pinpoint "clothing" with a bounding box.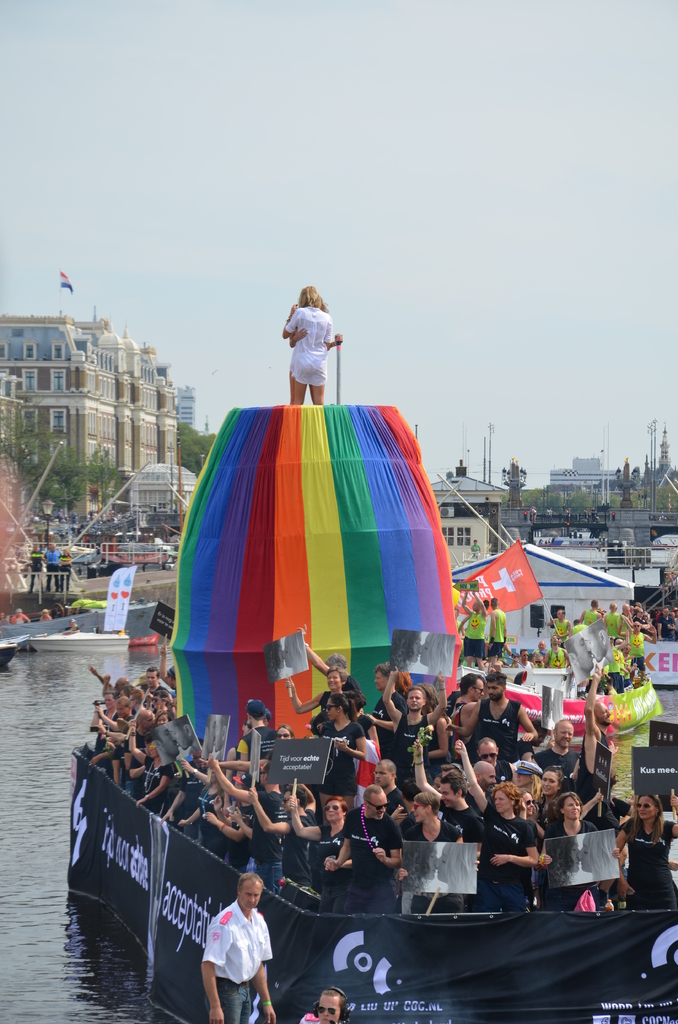
582,607,597,632.
